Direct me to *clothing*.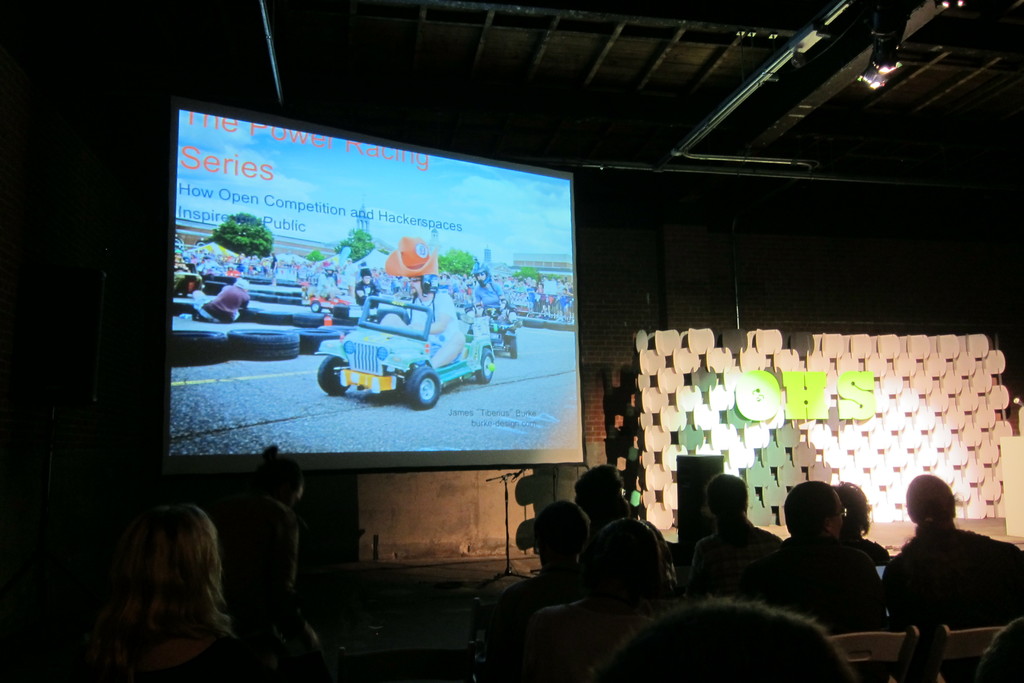
Direction: detection(472, 274, 504, 313).
